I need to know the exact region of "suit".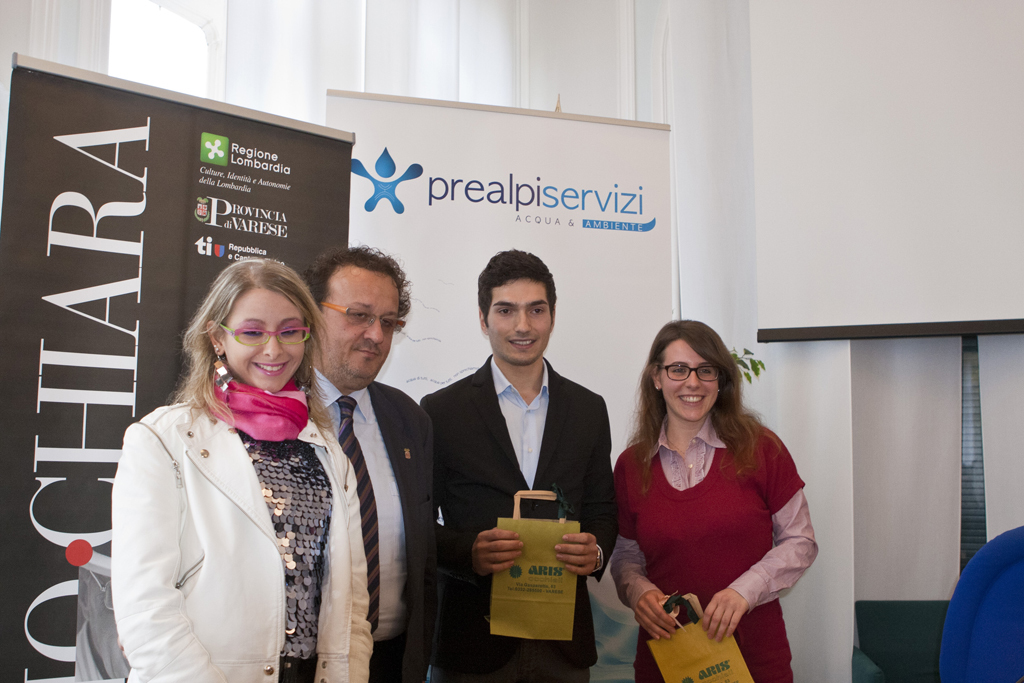
Region: BBox(301, 368, 438, 682).
